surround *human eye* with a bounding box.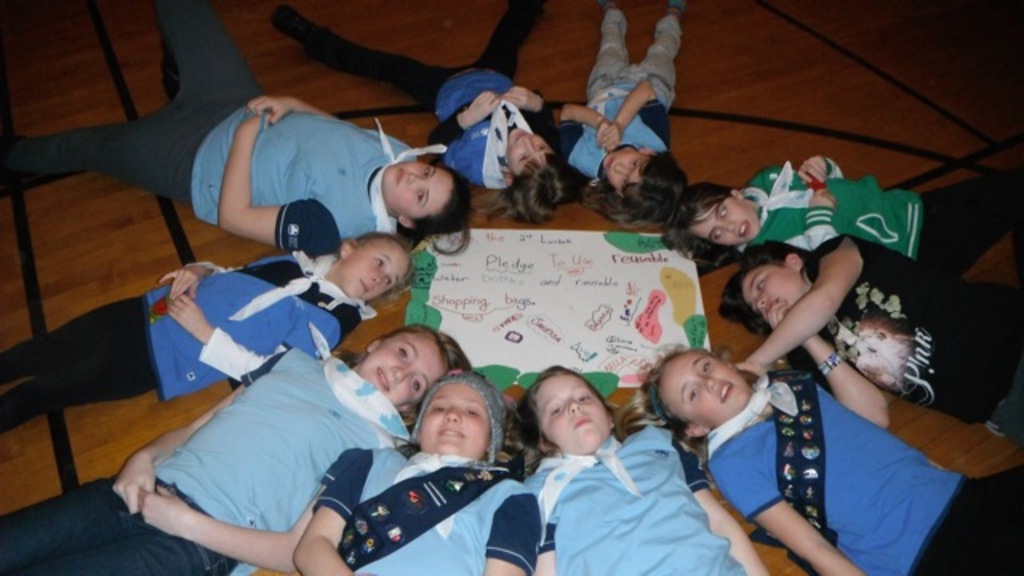
[429,400,446,411].
